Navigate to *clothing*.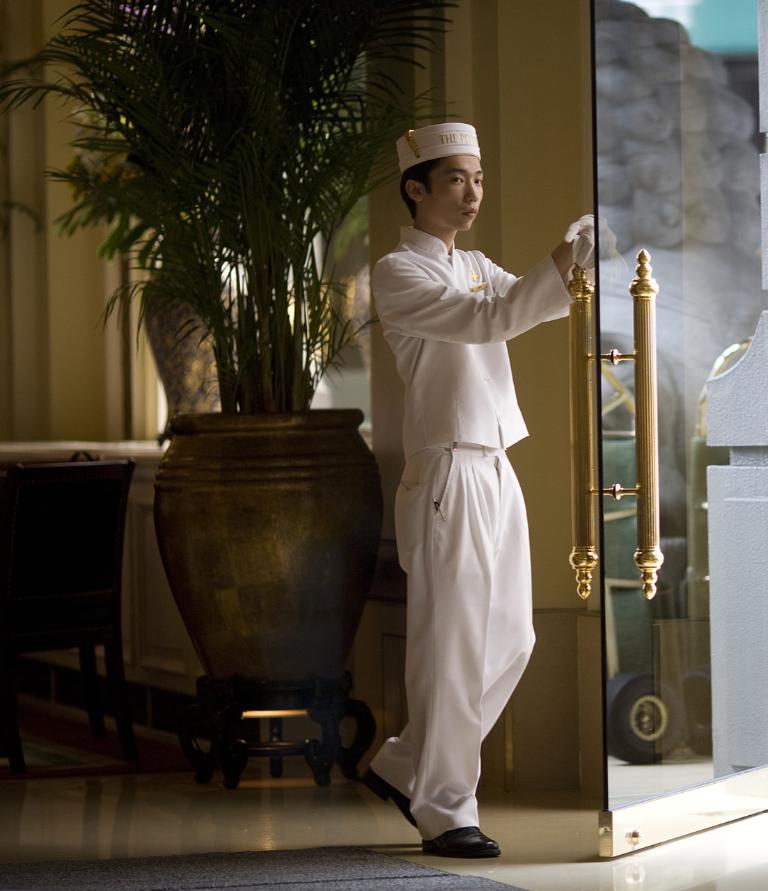
Navigation target: Rect(373, 204, 569, 833).
